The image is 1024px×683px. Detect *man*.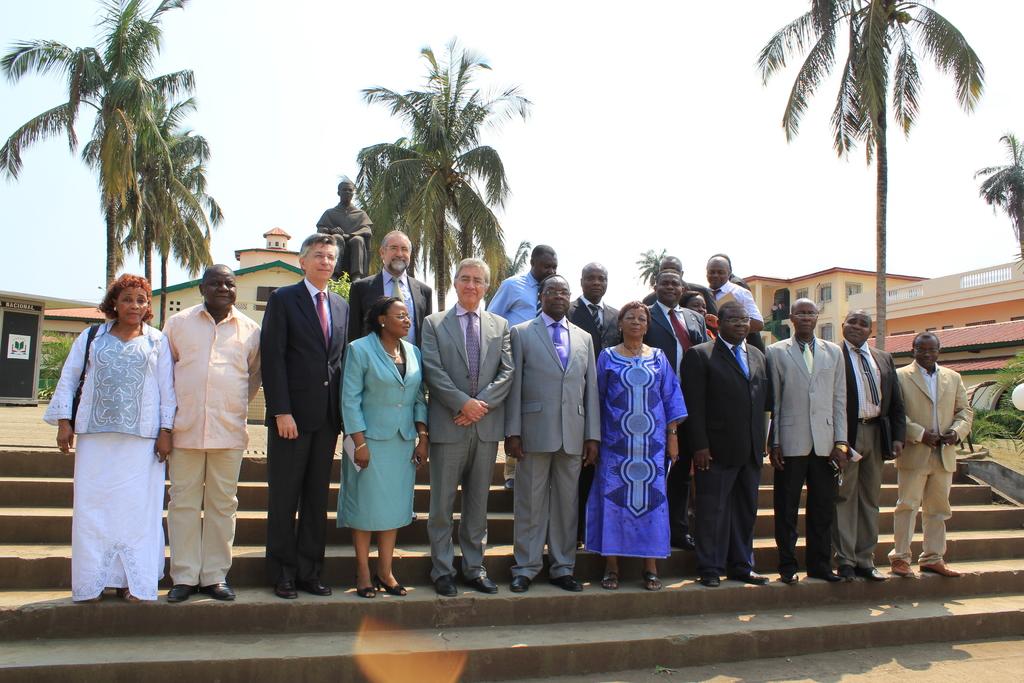
Detection: {"x1": 677, "y1": 299, "x2": 773, "y2": 587}.
